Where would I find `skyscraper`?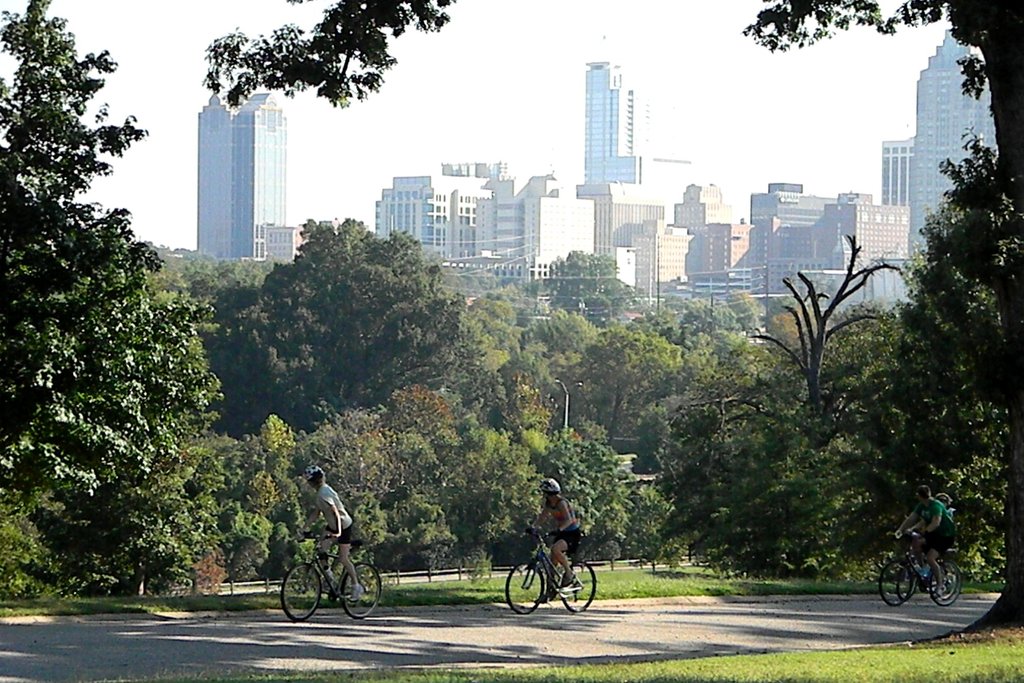
At BBox(563, 60, 677, 208).
